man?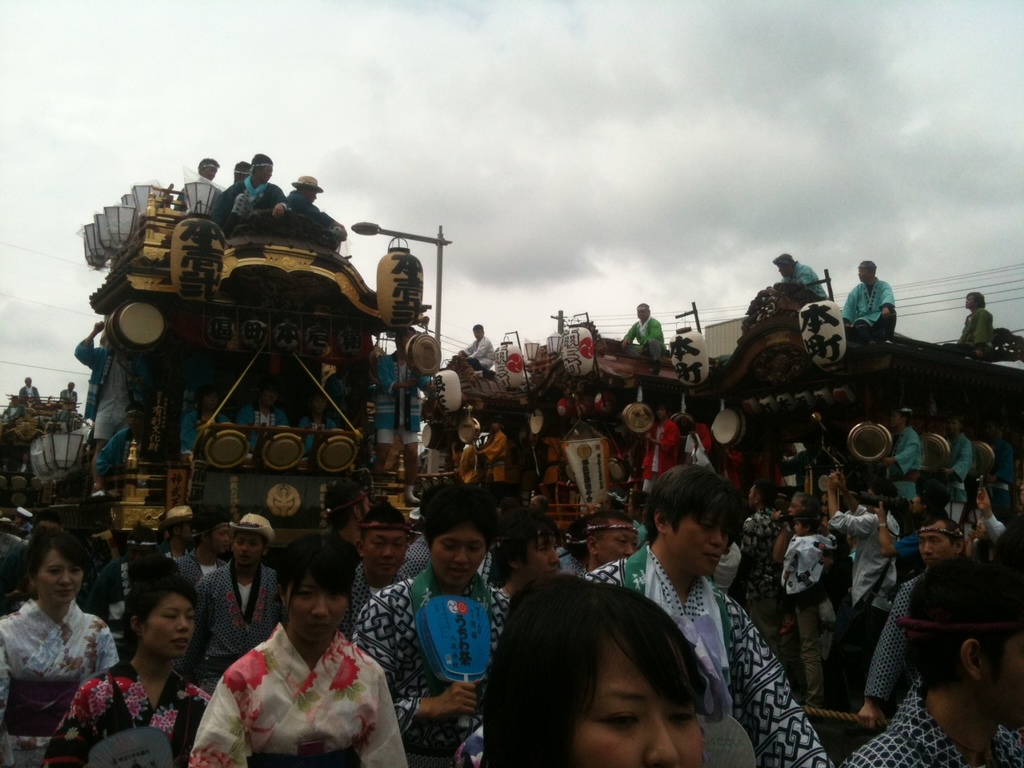
l=178, t=510, r=237, b=578
